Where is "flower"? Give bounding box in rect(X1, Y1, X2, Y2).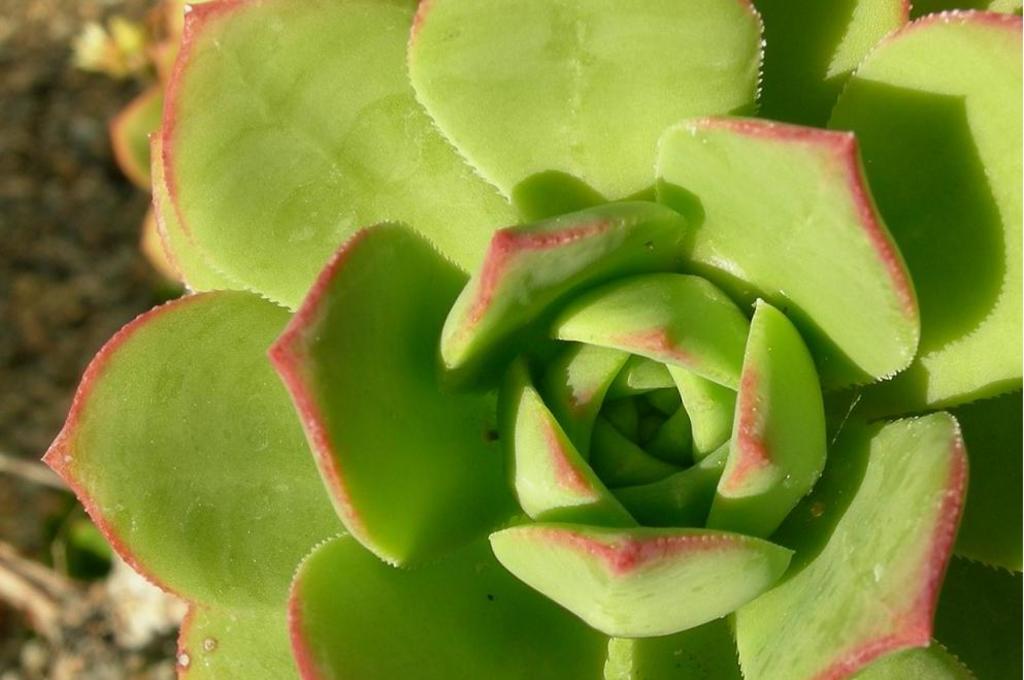
rect(37, 0, 1023, 679).
